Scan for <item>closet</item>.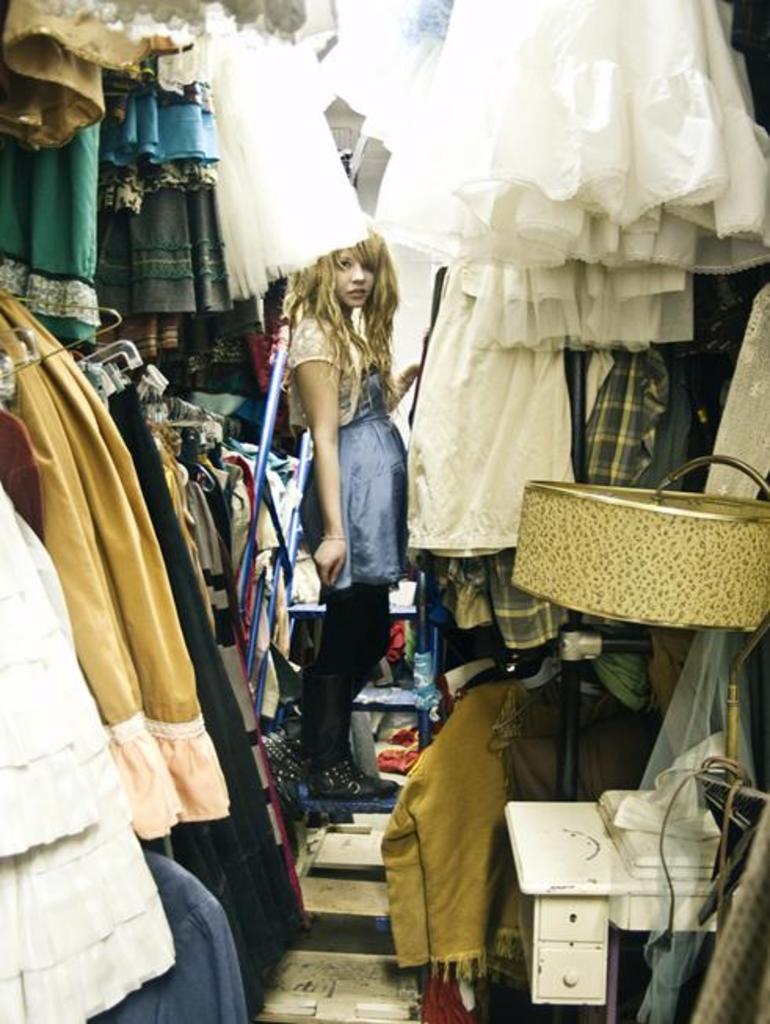
Scan result: box(284, 252, 452, 808).
